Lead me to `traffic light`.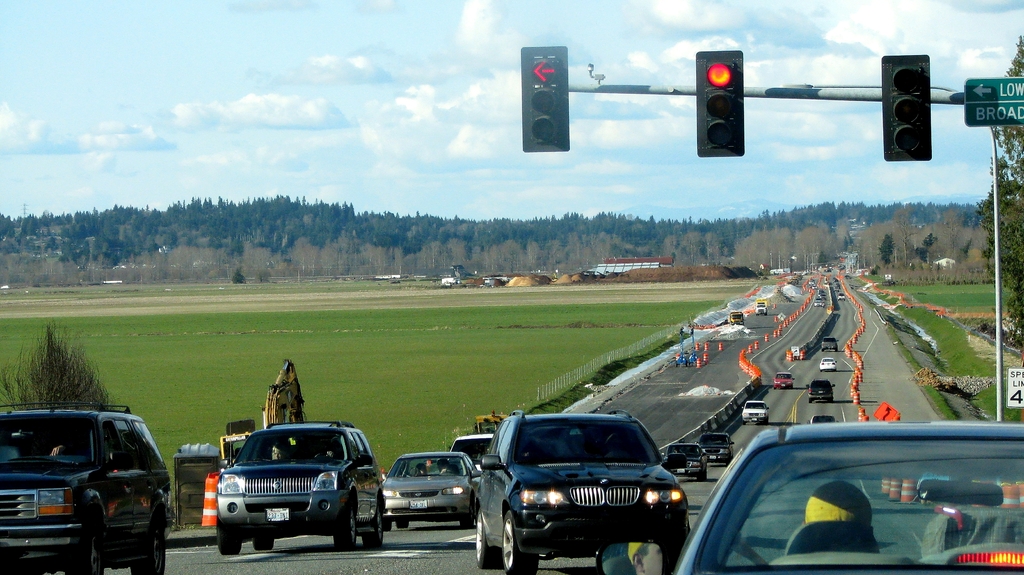
Lead to 697, 51, 744, 156.
